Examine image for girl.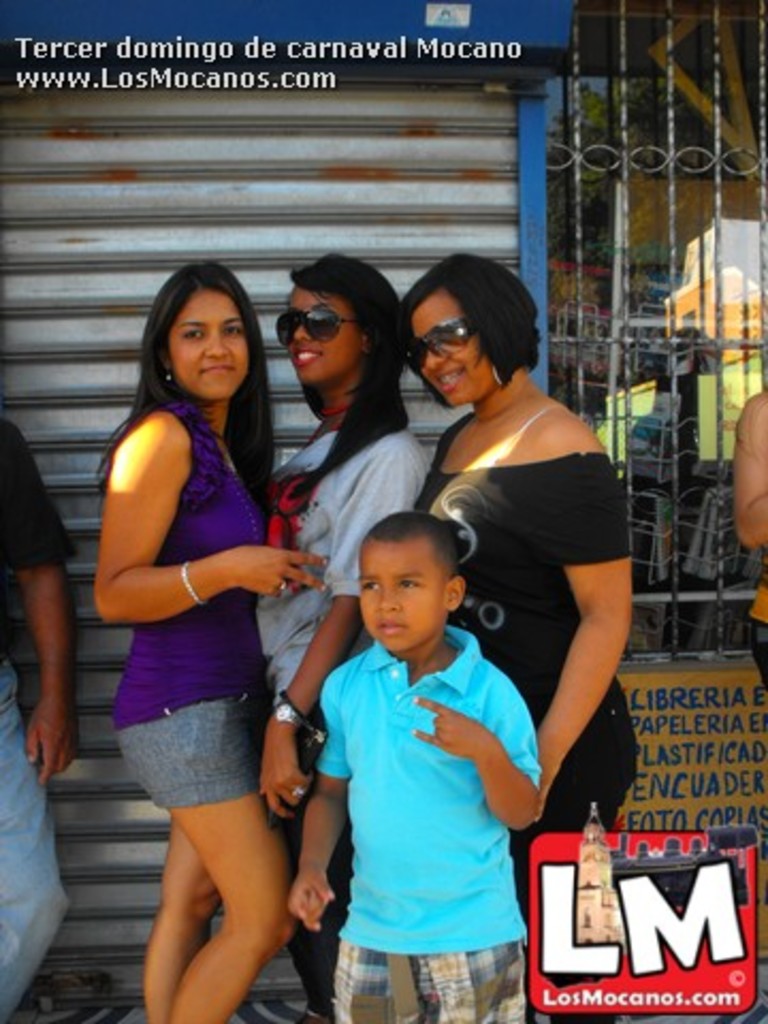
Examination result: <region>243, 256, 429, 1022</region>.
